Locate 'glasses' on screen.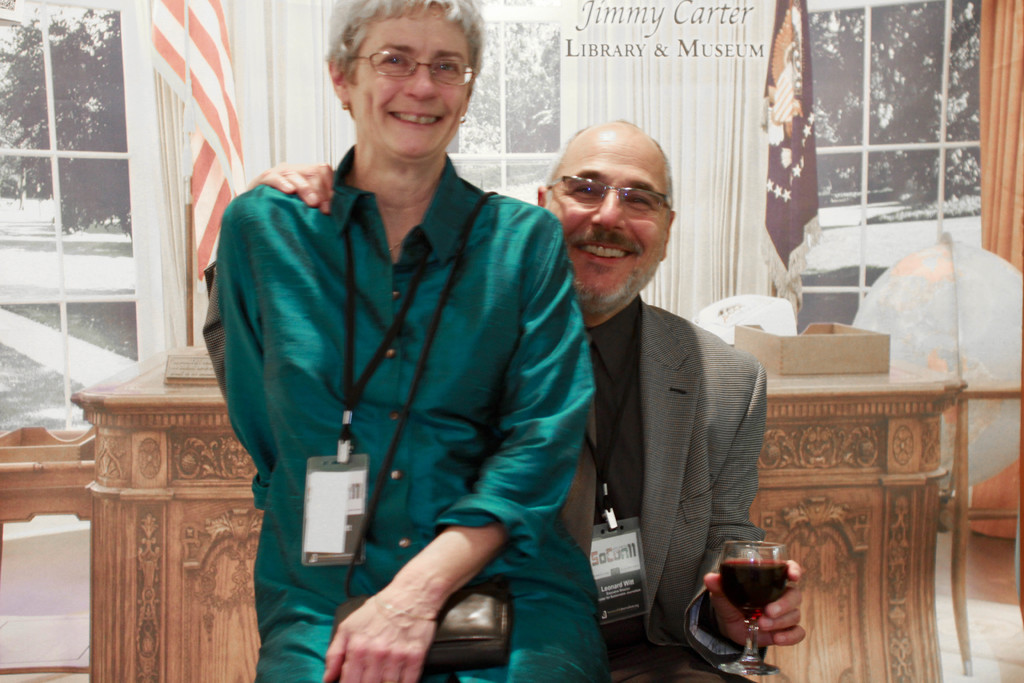
On screen at x1=330, y1=38, x2=467, y2=93.
